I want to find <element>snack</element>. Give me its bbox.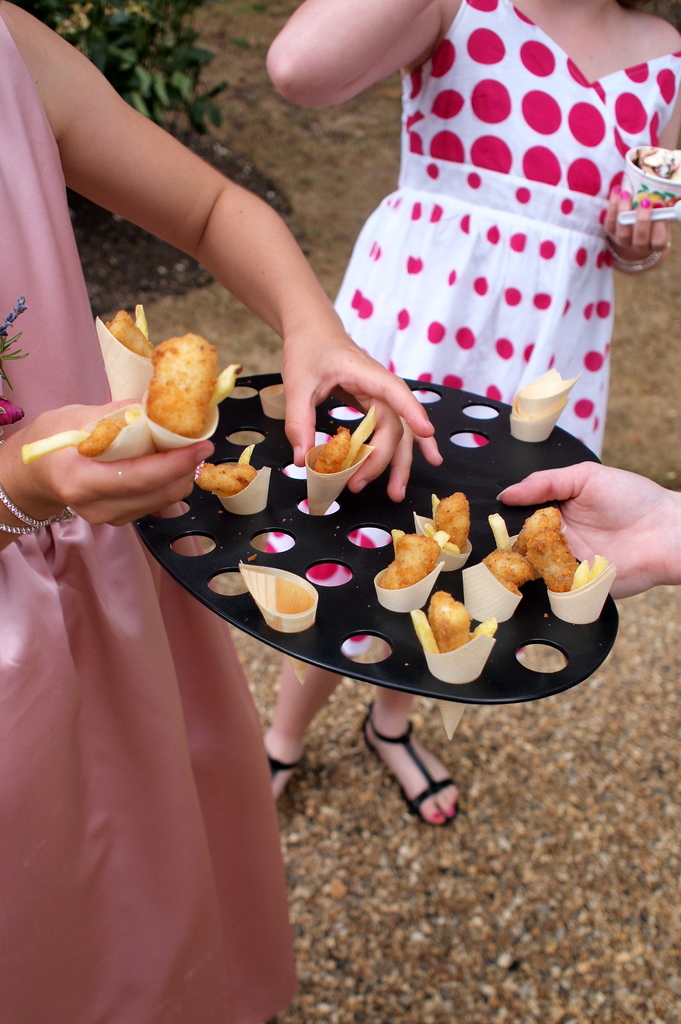
<box>305,408,374,520</box>.
